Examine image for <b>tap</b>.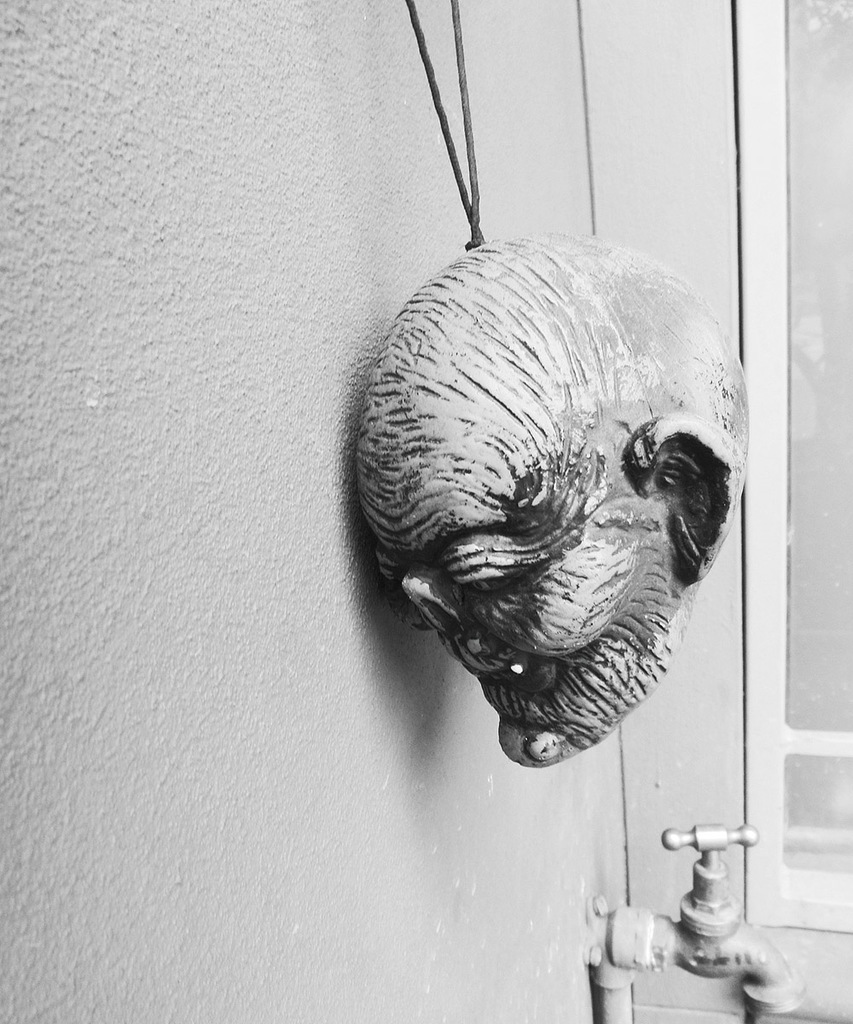
Examination result: {"x1": 590, "y1": 829, "x2": 809, "y2": 1005}.
